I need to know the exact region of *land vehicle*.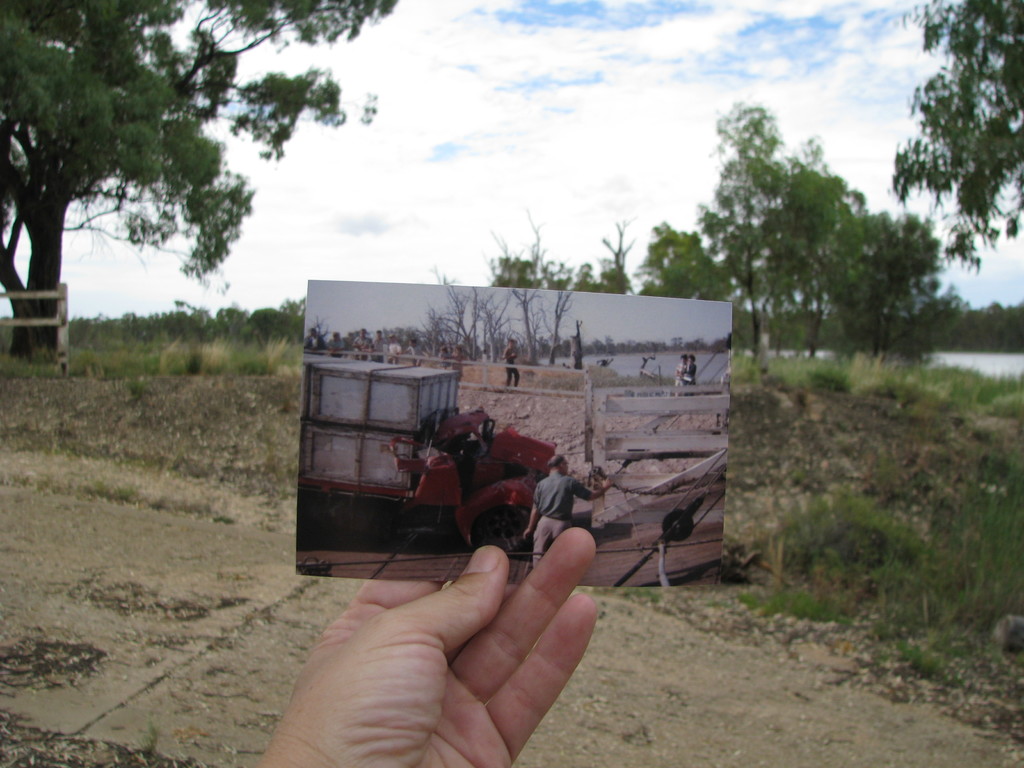
Region: (296,350,556,550).
